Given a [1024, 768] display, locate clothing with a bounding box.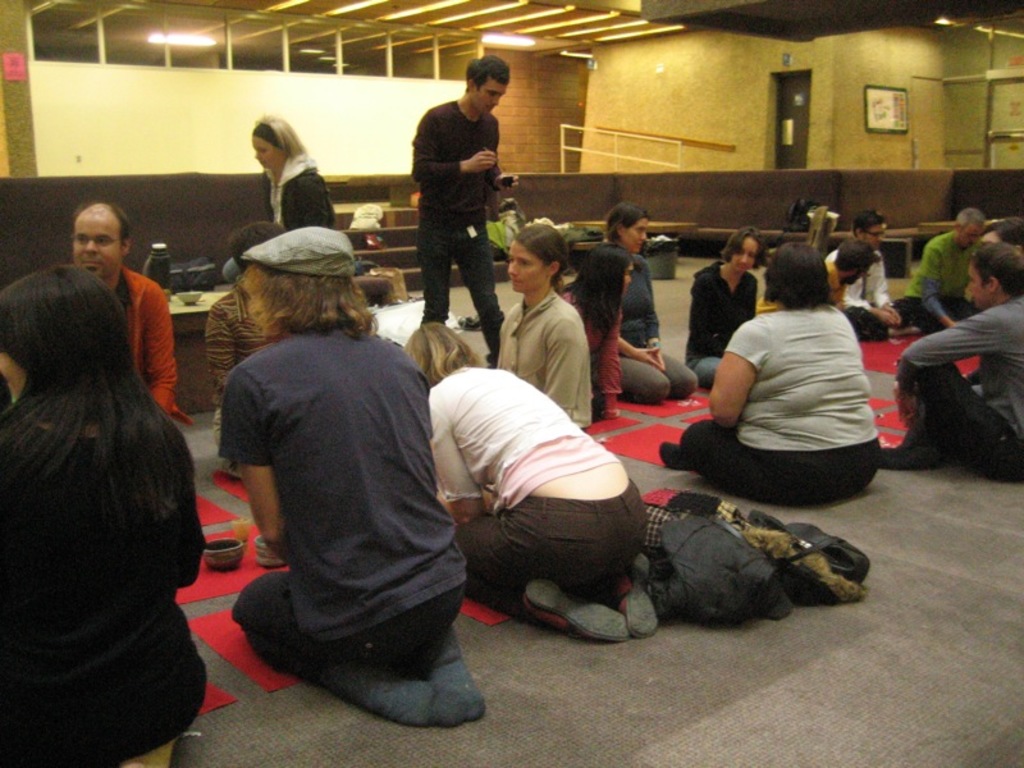
Located: <box>399,60,515,316</box>.
